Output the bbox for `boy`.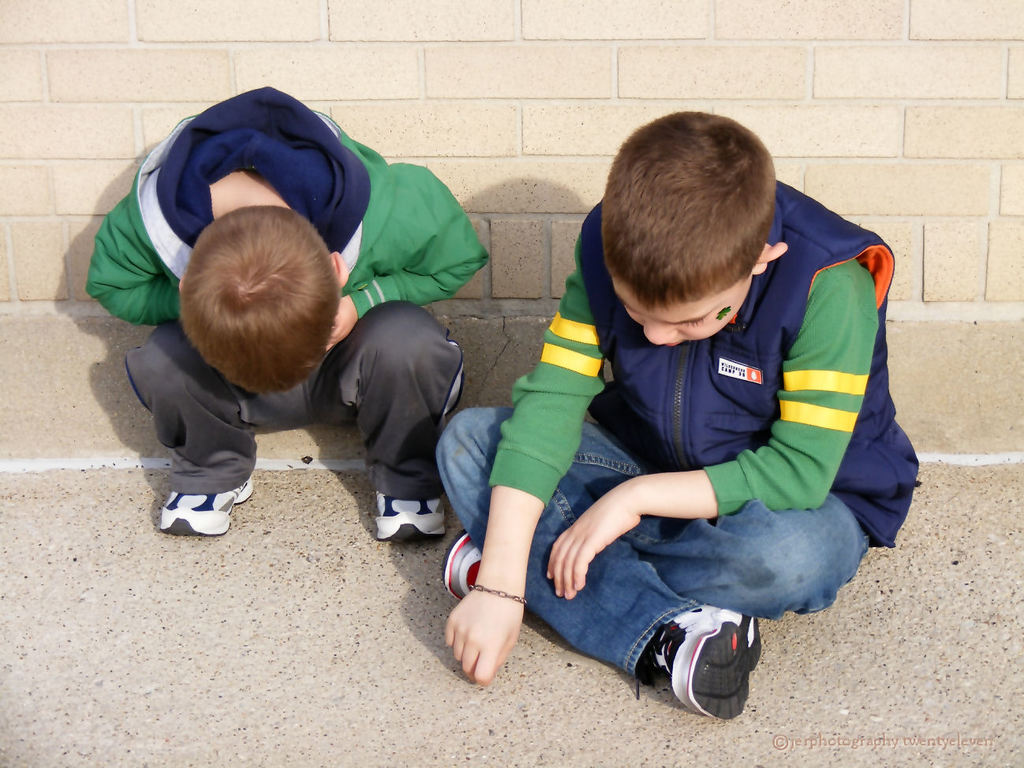
<box>84,85,490,541</box>.
